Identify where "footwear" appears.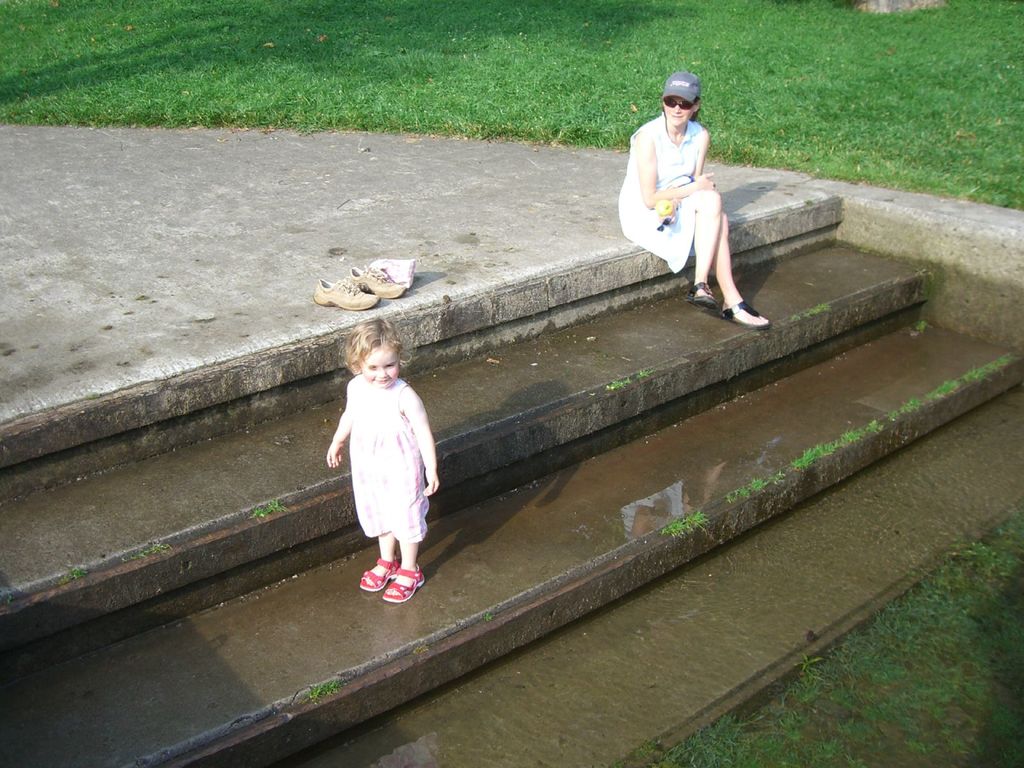
Appears at <bbox>349, 550, 426, 616</bbox>.
